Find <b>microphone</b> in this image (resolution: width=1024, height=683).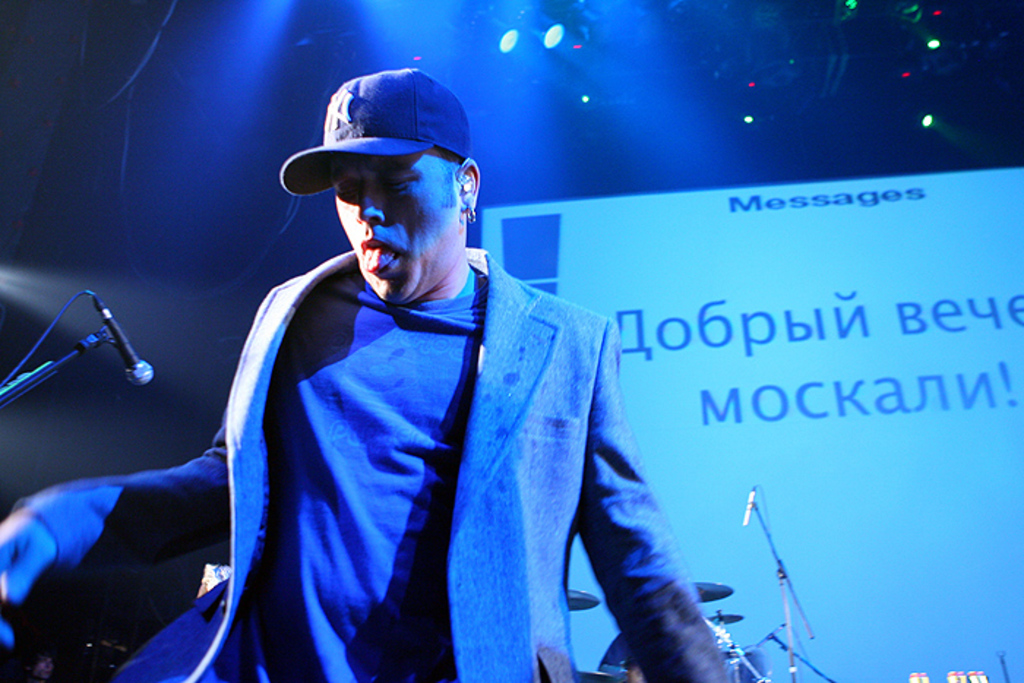
(x1=736, y1=487, x2=758, y2=522).
